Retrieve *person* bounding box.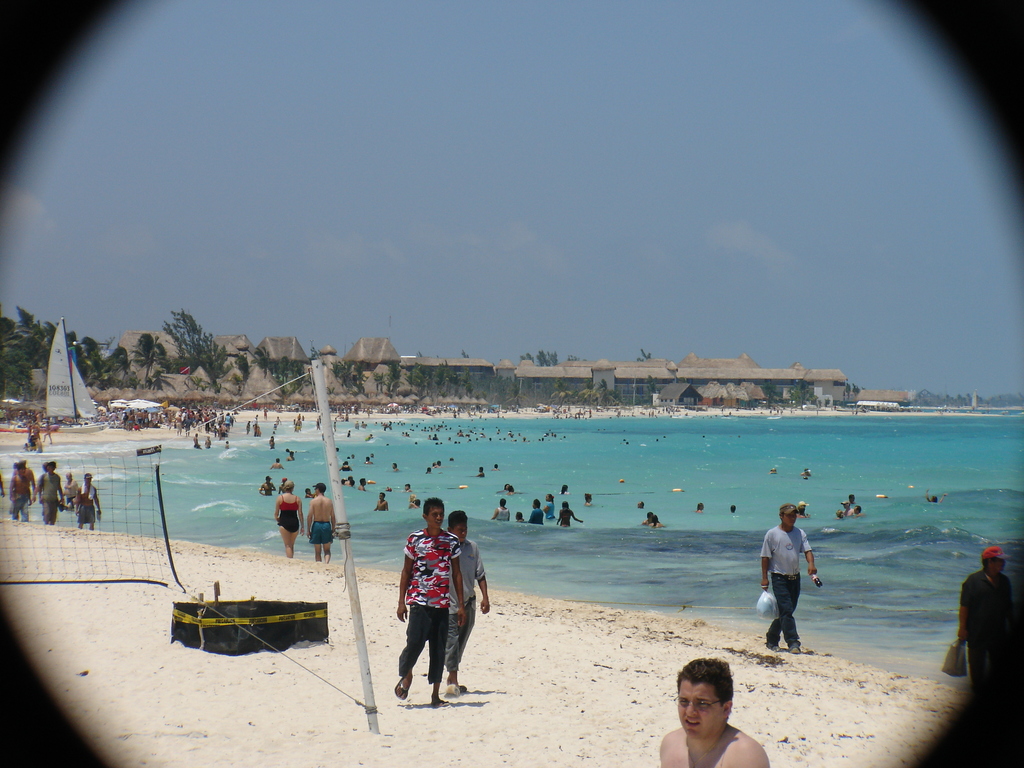
Bounding box: [left=287, top=452, right=294, bottom=462].
